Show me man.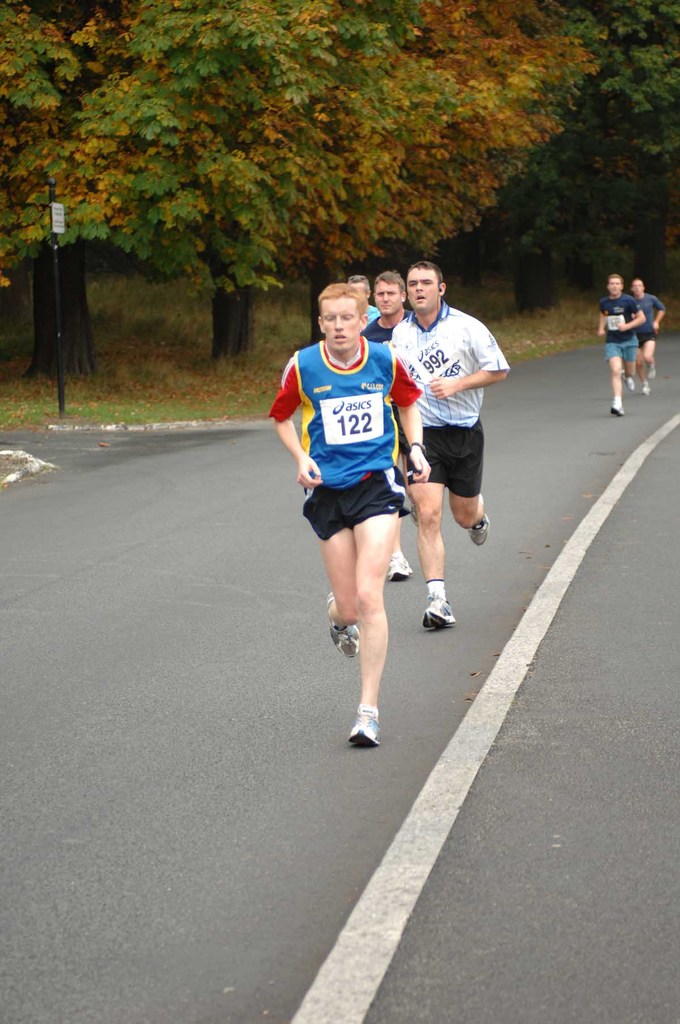
man is here: box(384, 262, 512, 629).
